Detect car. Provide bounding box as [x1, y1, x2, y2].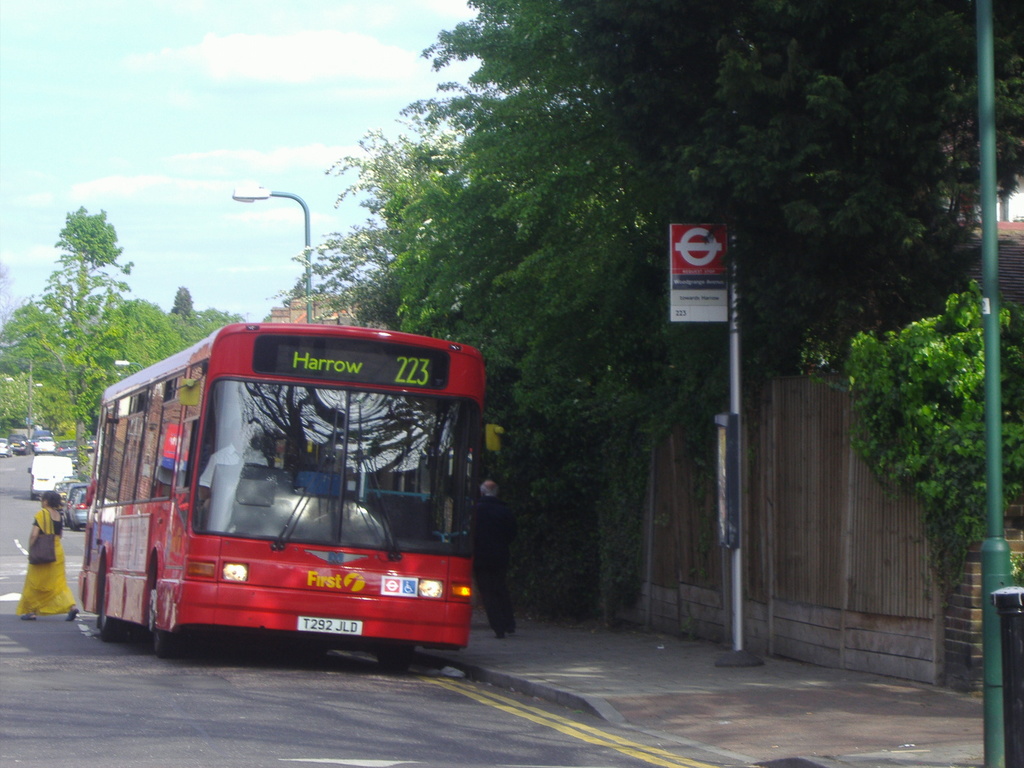
[86, 434, 97, 454].
